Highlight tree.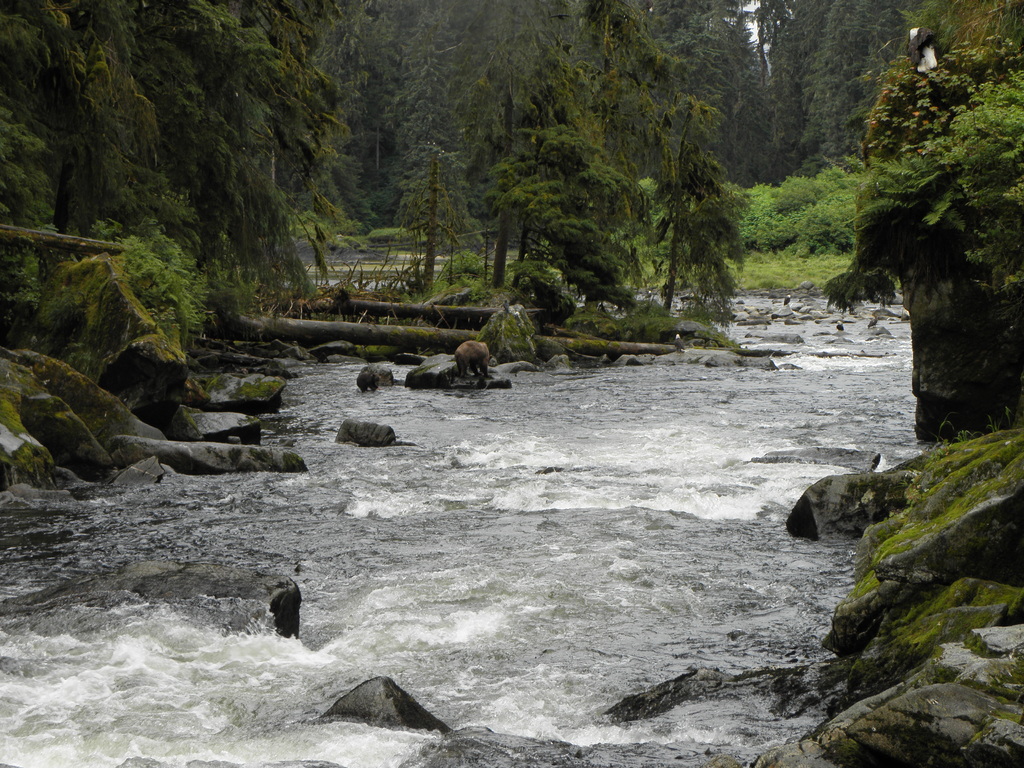
Highlighted region: <bbox>683, 28, 737, 126</bbox>.
